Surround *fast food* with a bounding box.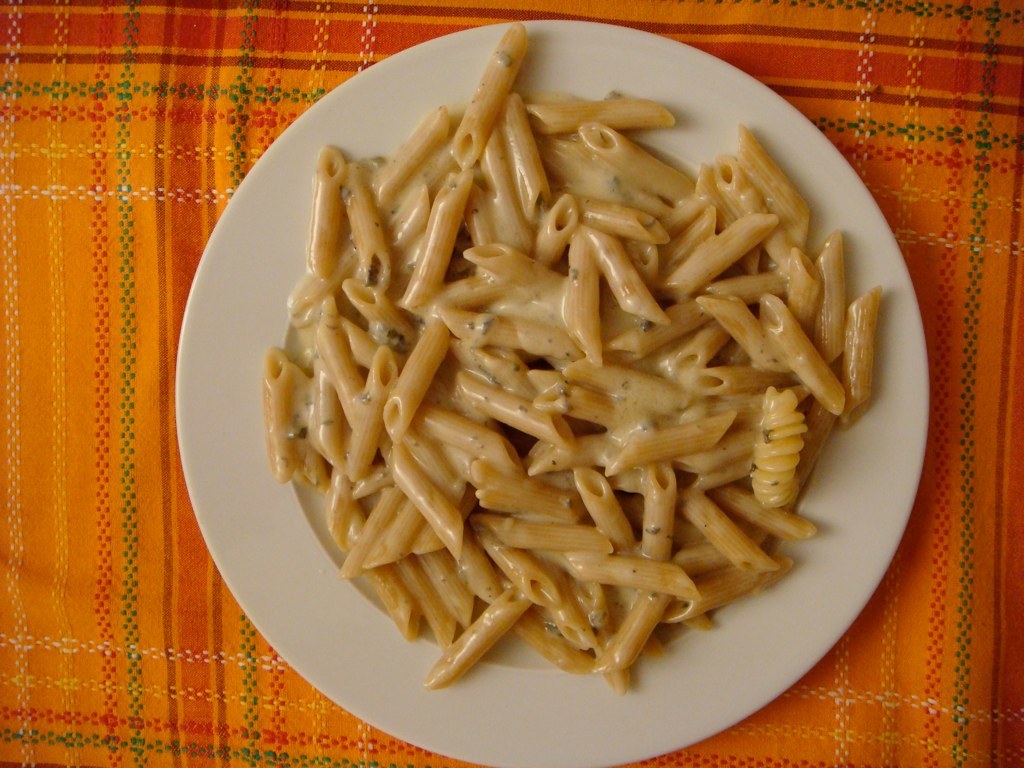
select_region(296, 435, 328, 485).
